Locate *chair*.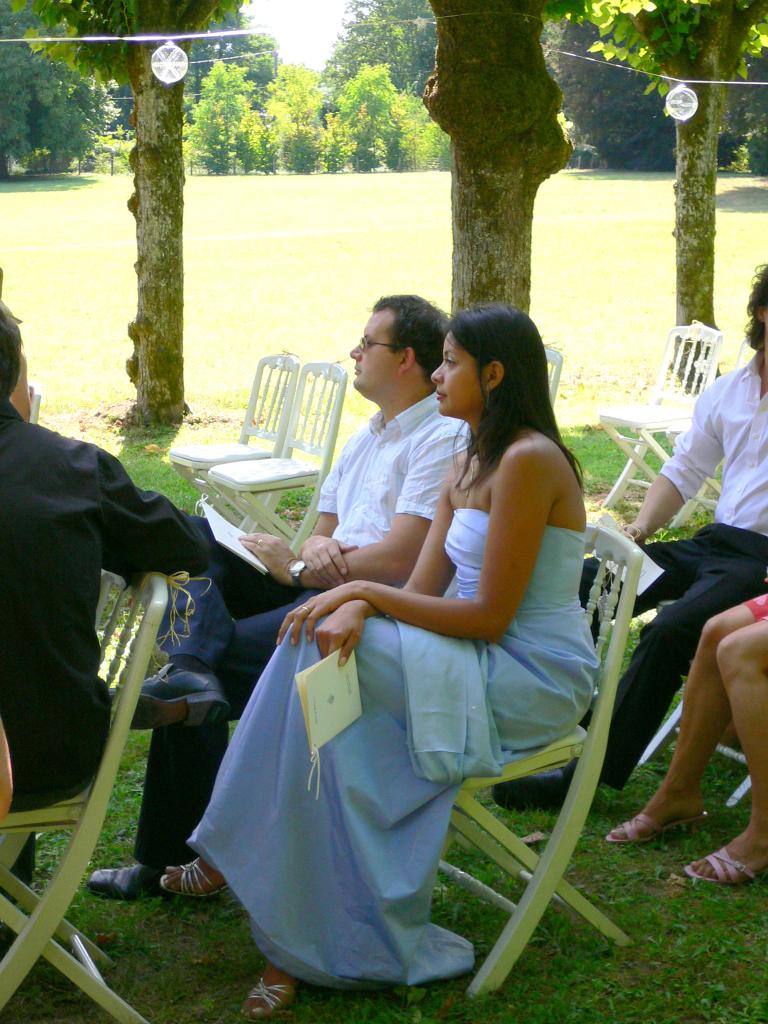
Bounding box: detection(660, 344, 749, 524).
